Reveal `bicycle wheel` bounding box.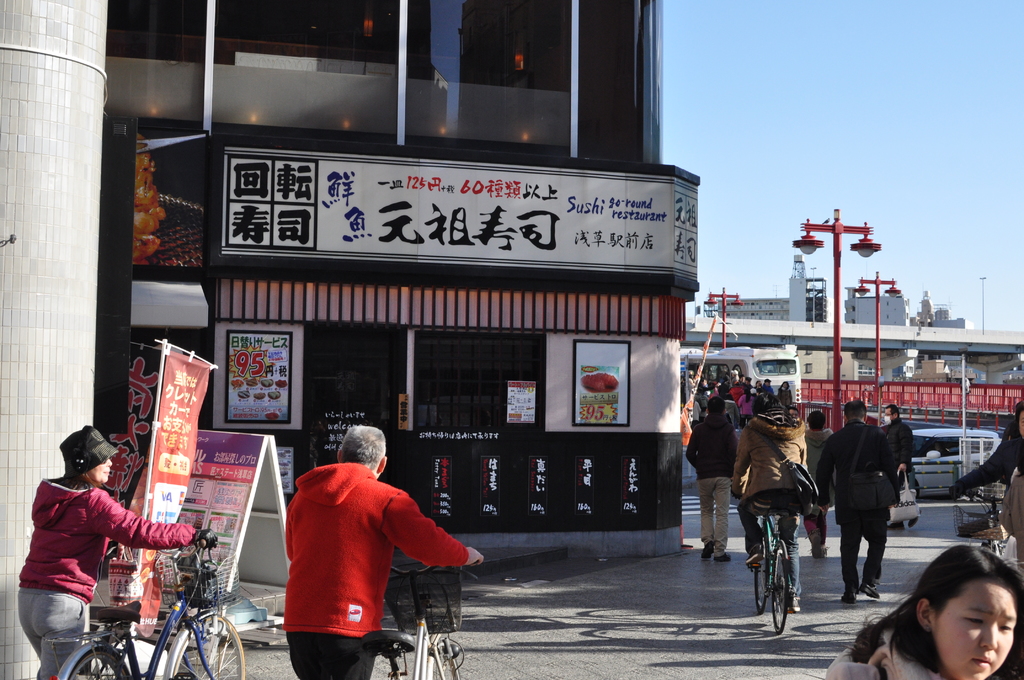
Revealed: rect(67, 644, 128, 679).
